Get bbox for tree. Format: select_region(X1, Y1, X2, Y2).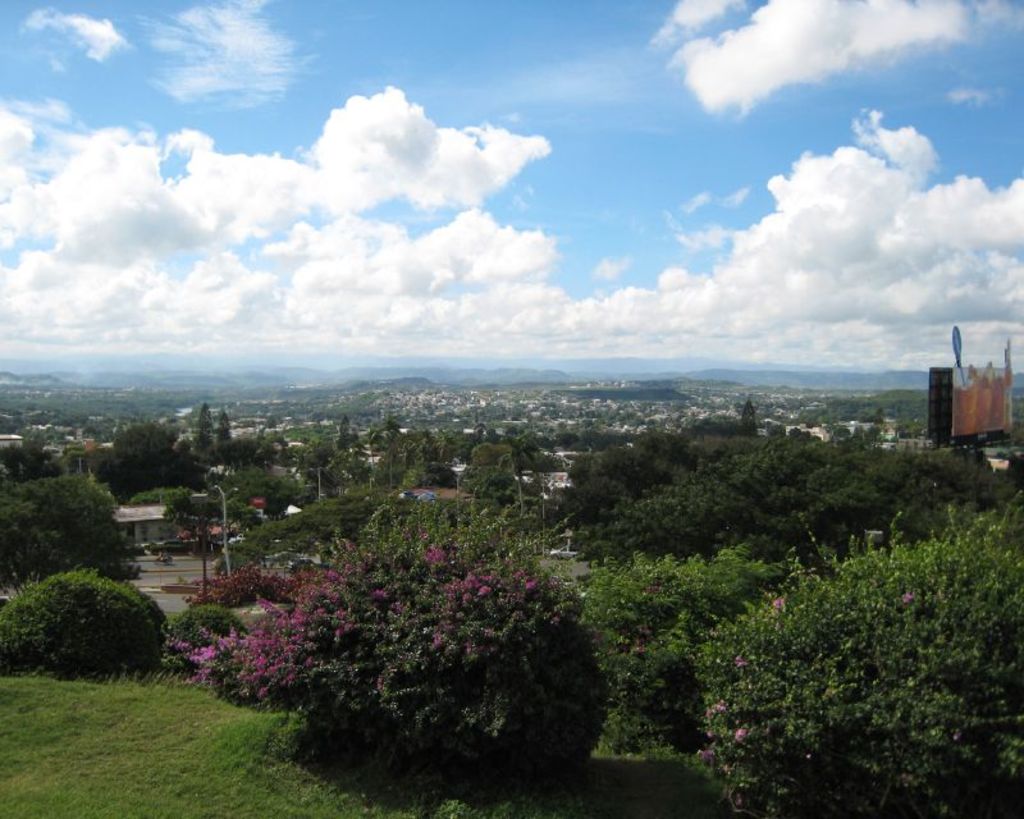
select_region(576, 421, 692, 498).
